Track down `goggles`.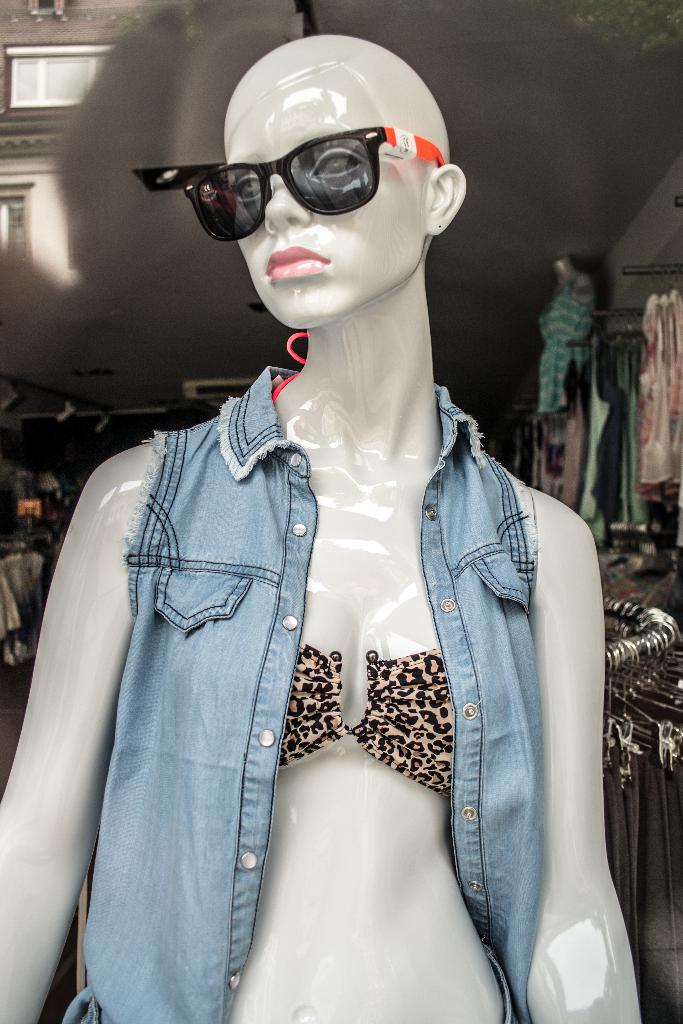
Tracked to rect(167, 108, 439, 216).
